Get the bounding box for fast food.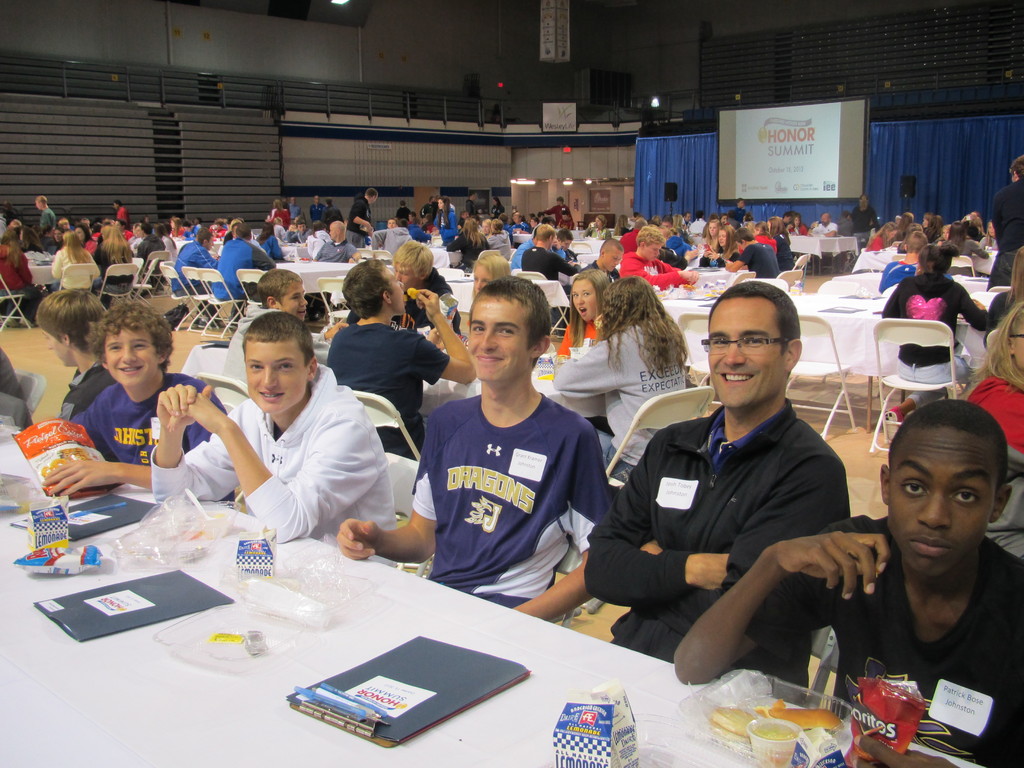
705, 708, 769, 736.
